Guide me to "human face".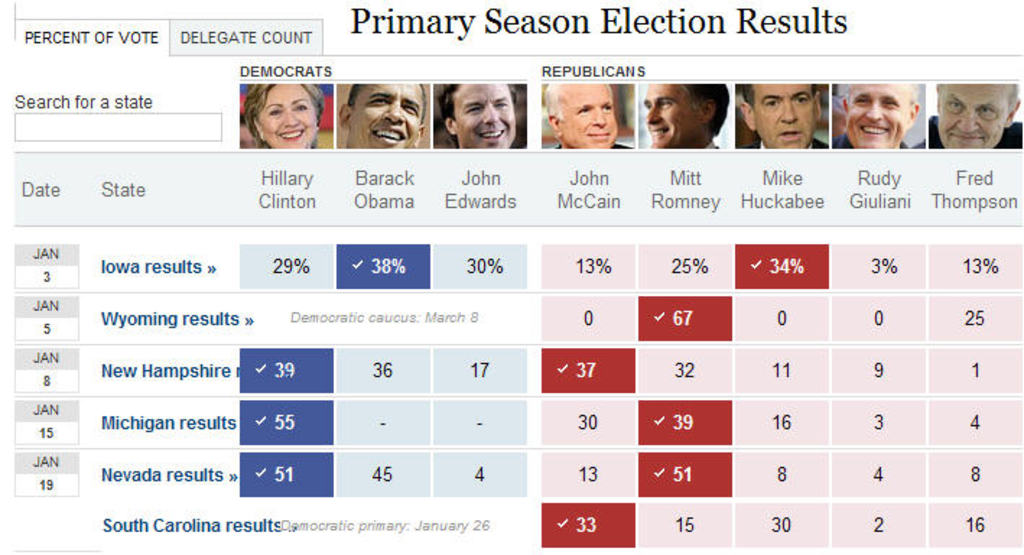
Guidance: 760,82,816,149.
